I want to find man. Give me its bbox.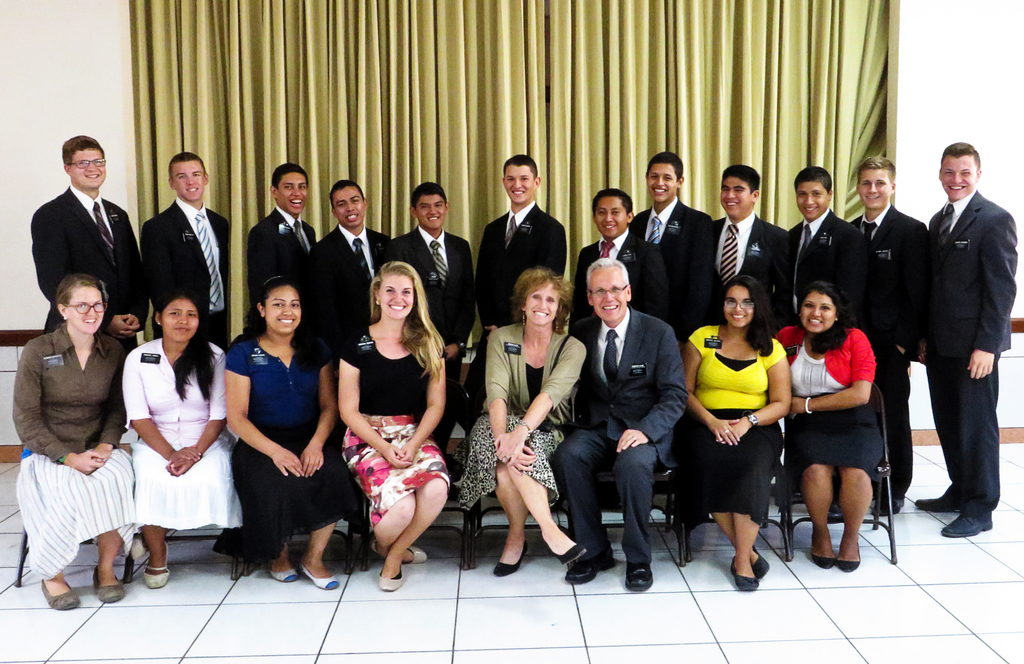
box(924, 130, 1021, 545).
